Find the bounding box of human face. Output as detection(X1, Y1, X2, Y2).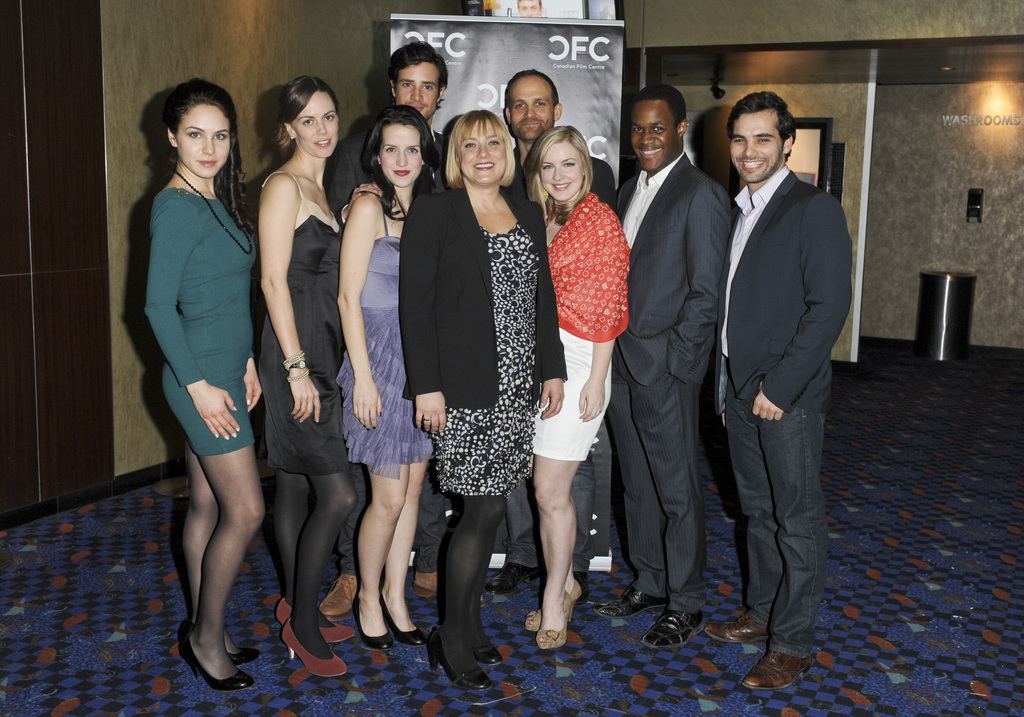
detection(461, 115, 506, 188).
